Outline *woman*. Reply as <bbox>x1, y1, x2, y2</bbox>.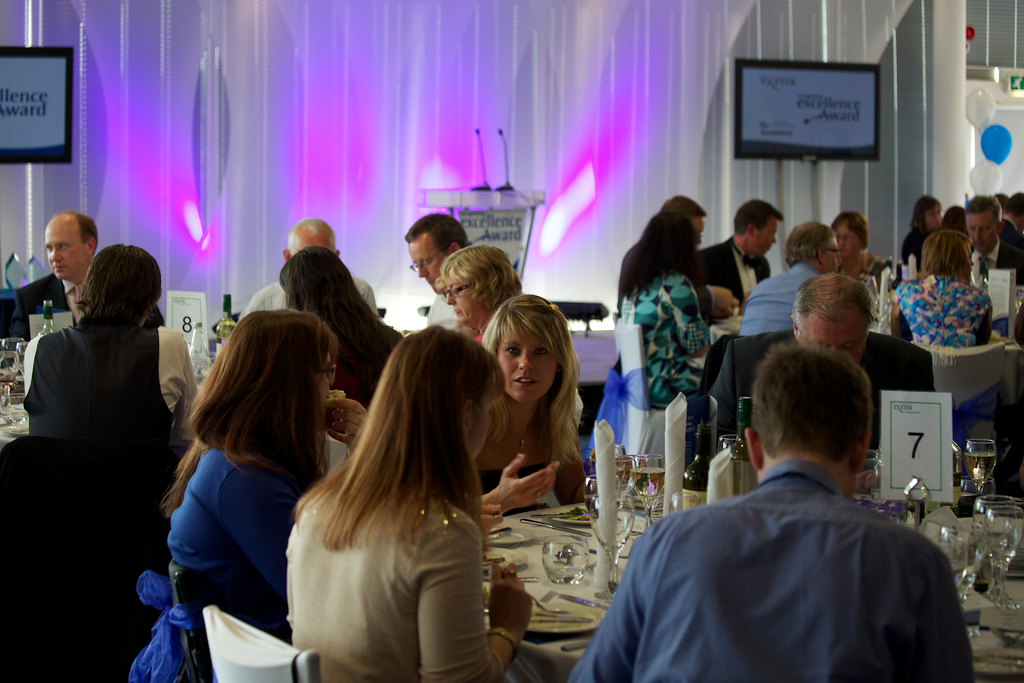
<bbox>270, 240, 403, 408</bbox>.
